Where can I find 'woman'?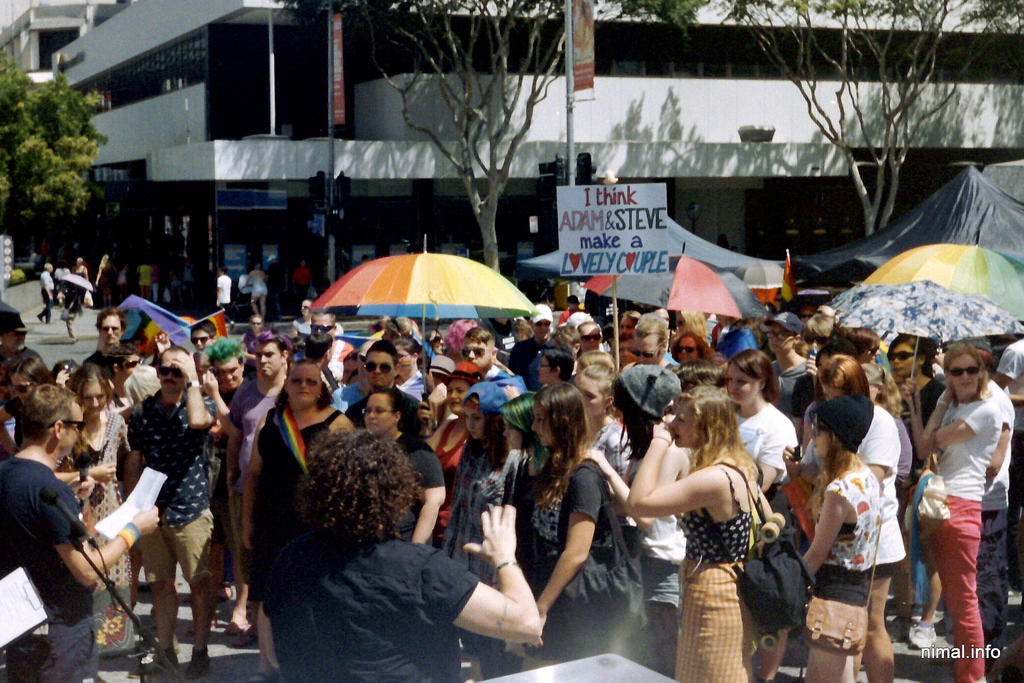
You can find it at [884,334,950,645].
